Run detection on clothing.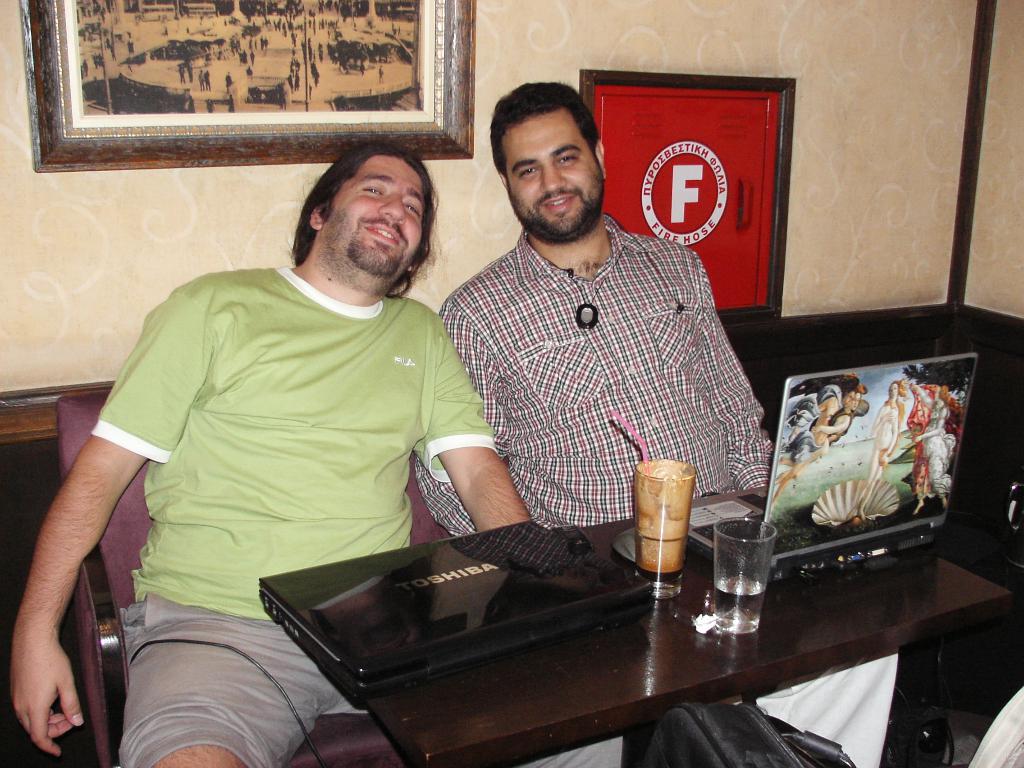
Result: detection(408, 205, 911, 767).
